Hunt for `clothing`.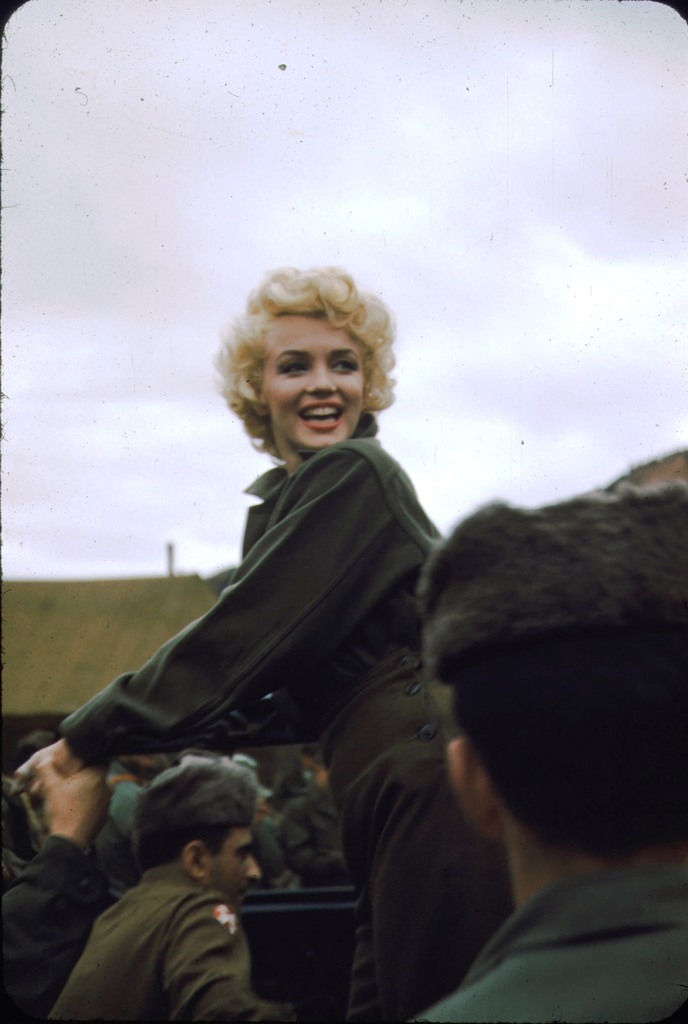
Hunted down at box(271, 784, 350, 893).
